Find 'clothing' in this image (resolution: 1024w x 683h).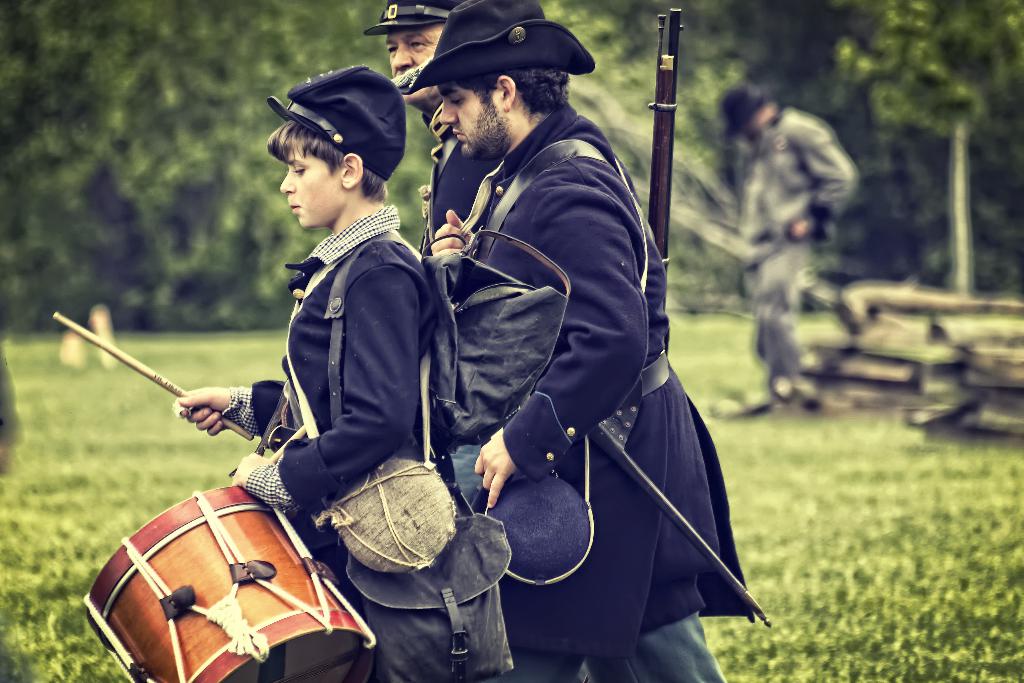
(219, 62, 436, 682).
